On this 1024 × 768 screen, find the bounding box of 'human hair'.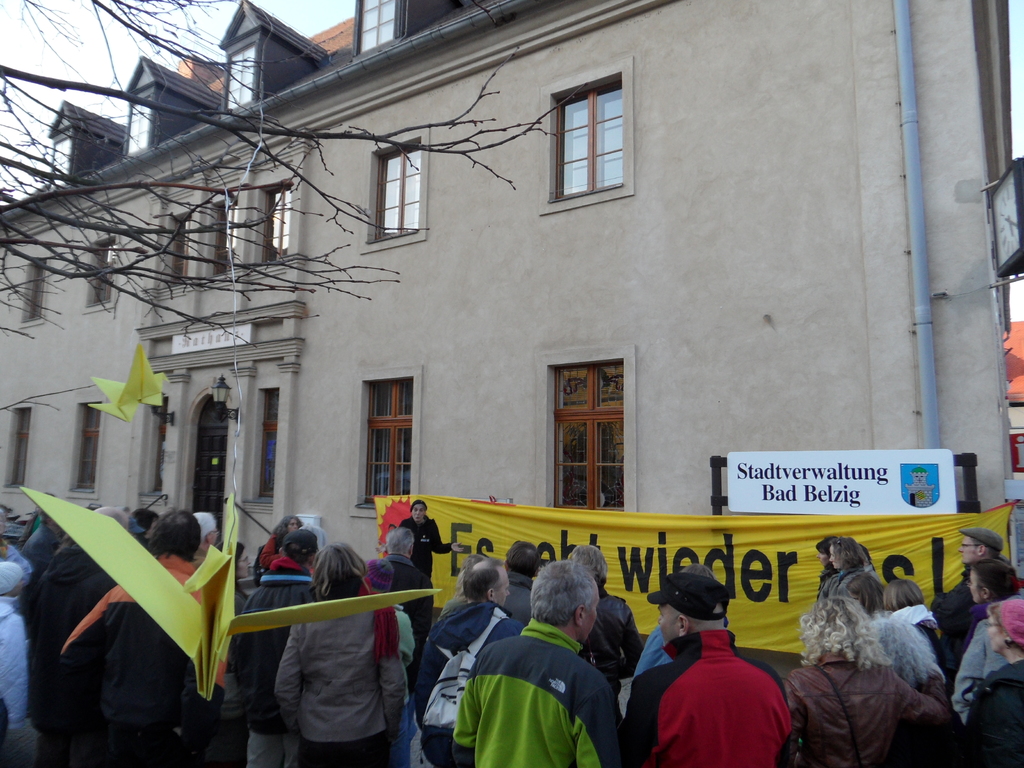
Bounding box: x1=836 y1=572 x2=886 y2=616.
